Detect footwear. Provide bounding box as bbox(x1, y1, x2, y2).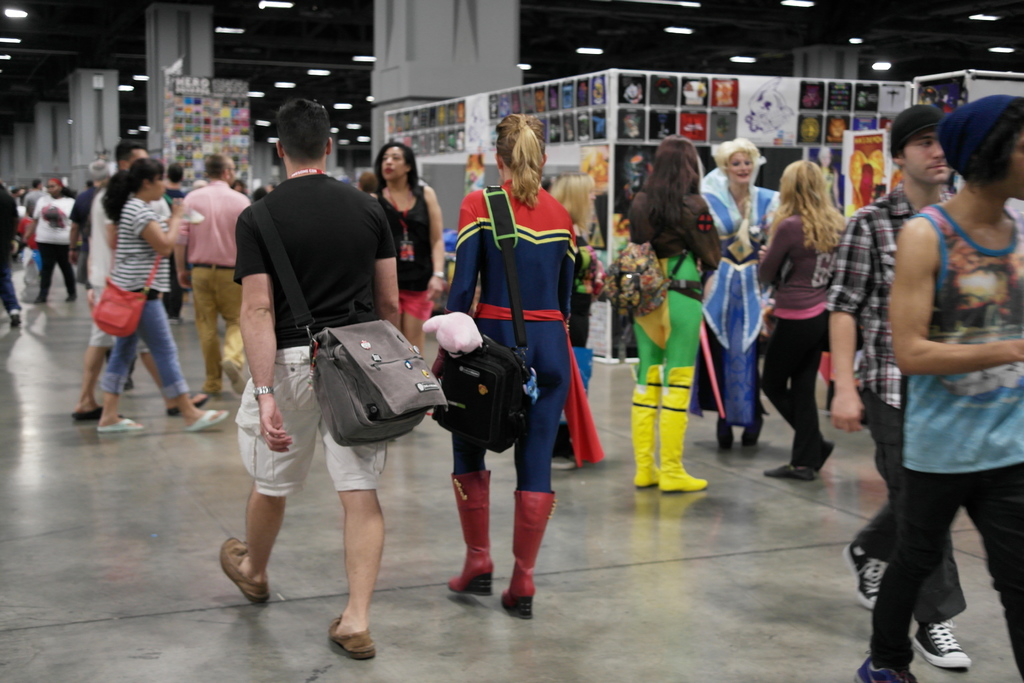
bbox(186, 407, 228, 431).
